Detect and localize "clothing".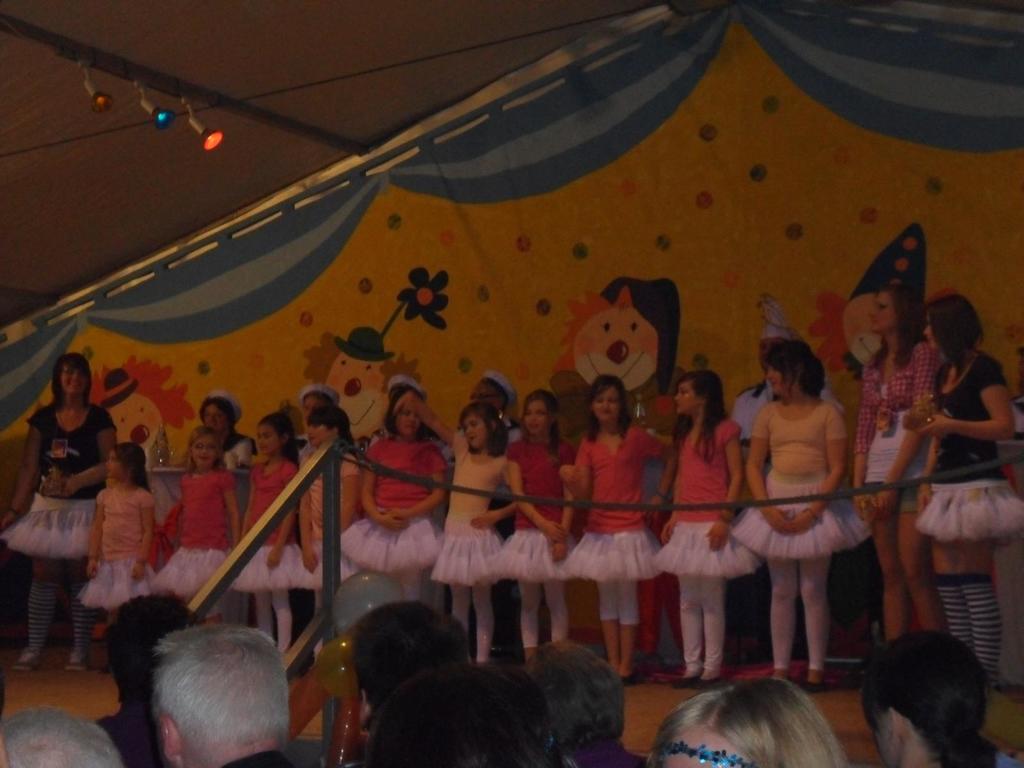
Localized at box(751, 393, 865, 562).
